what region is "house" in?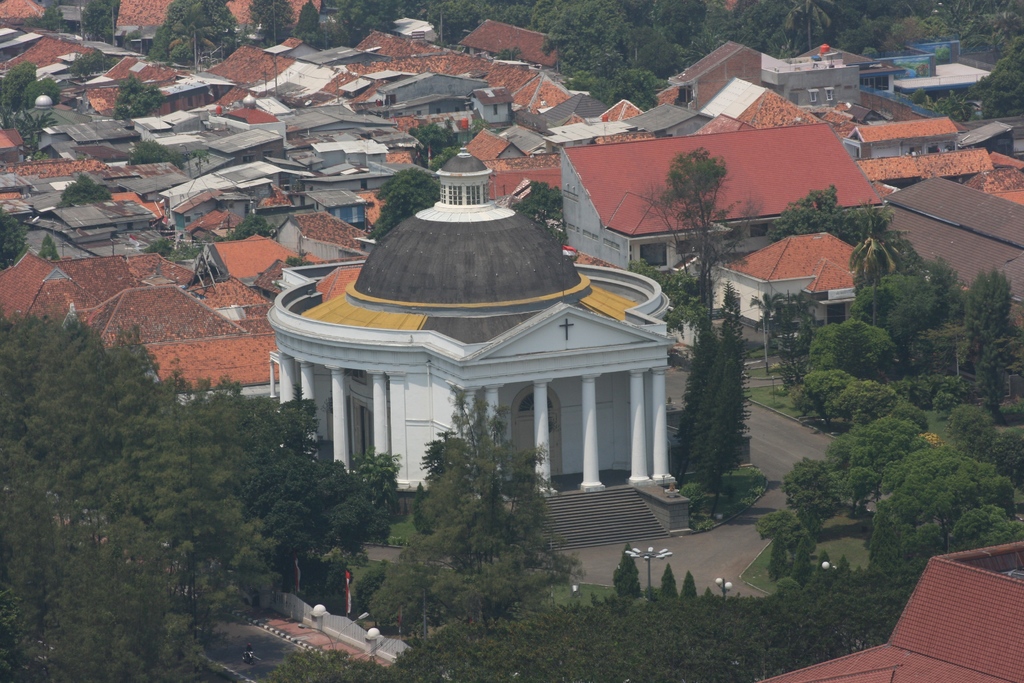
bbox(92, 286, 232, 385).
